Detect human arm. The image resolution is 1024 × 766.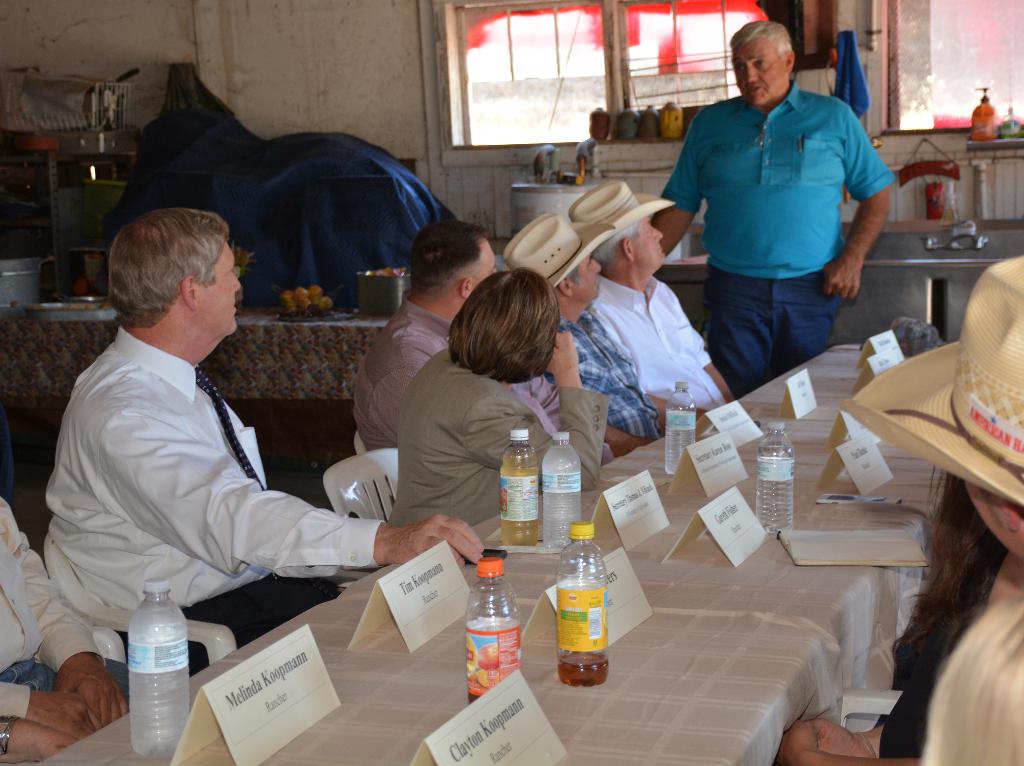
region(664, 270, 733, 410).
